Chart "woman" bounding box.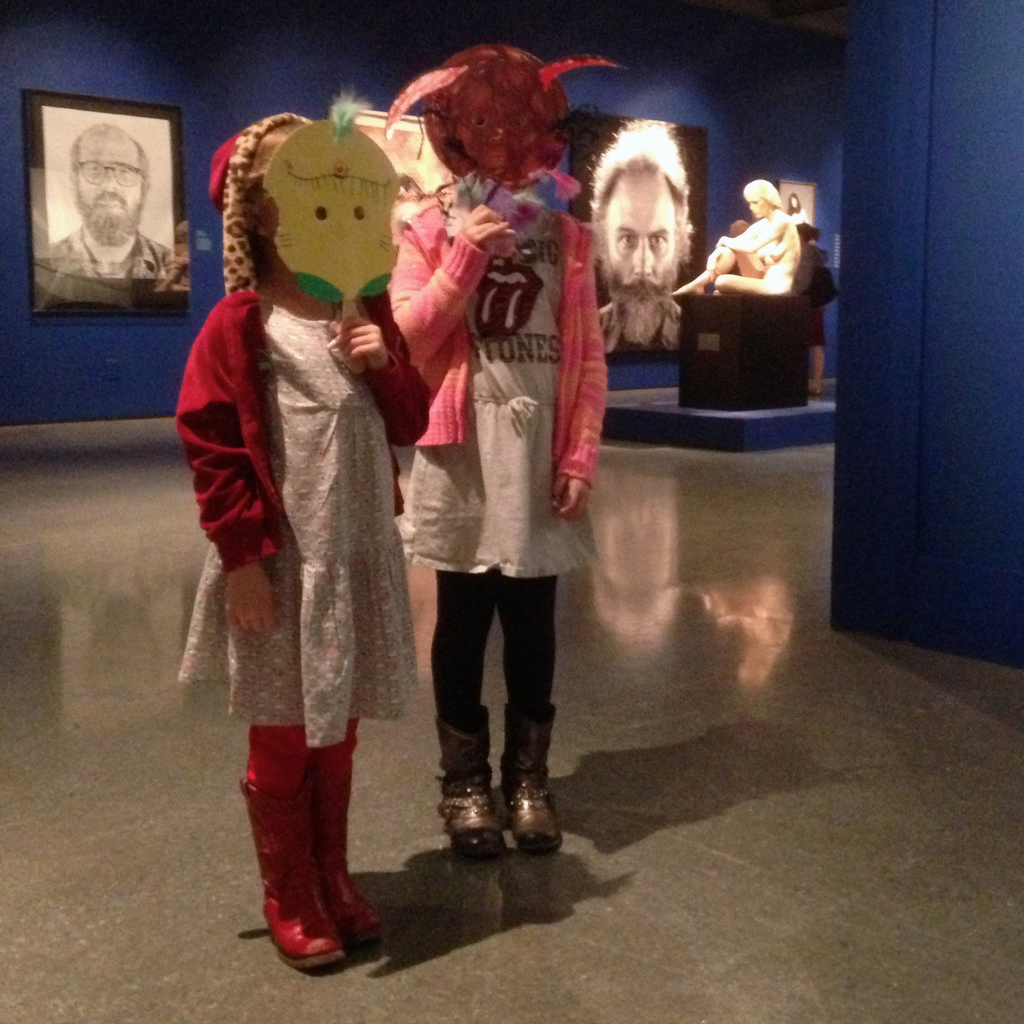
Charted: bbox(380, 111, 609, 851).
